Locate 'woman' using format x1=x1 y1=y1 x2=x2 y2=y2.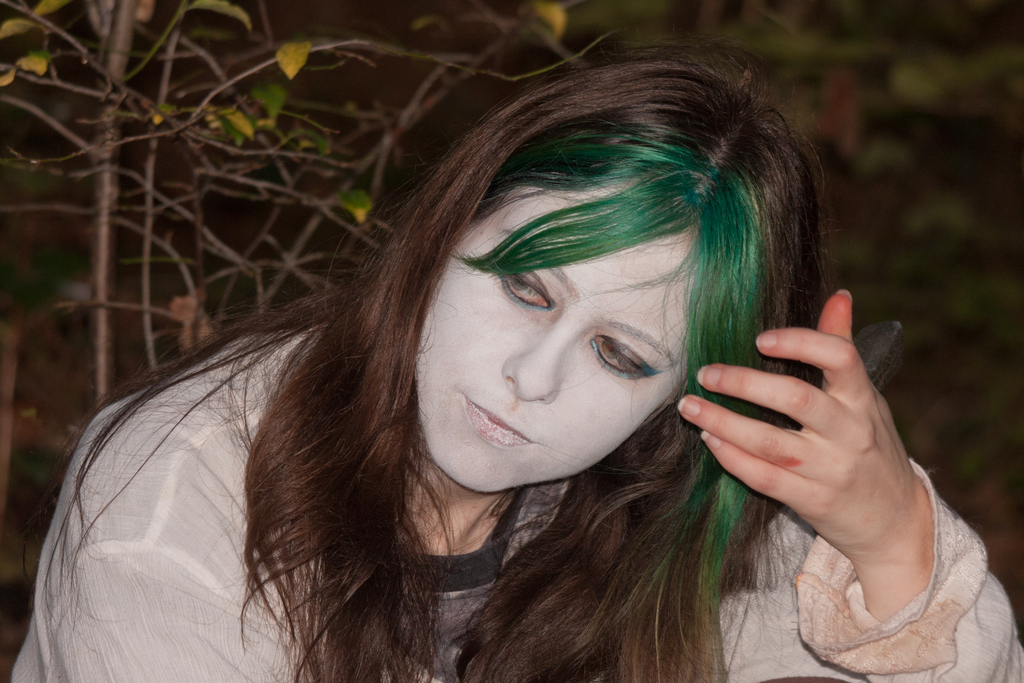
x1=1 y1=32 x2=1023 y2=682.
